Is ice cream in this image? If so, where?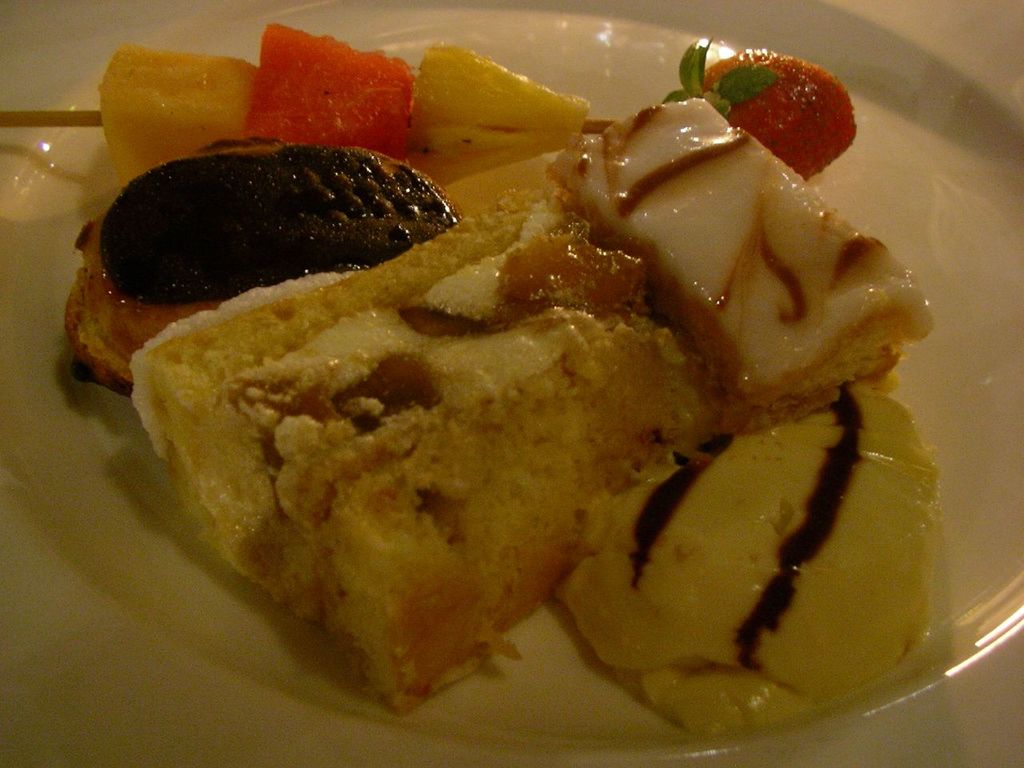
Yes, at bbox=(70, 18, 940, 744).
